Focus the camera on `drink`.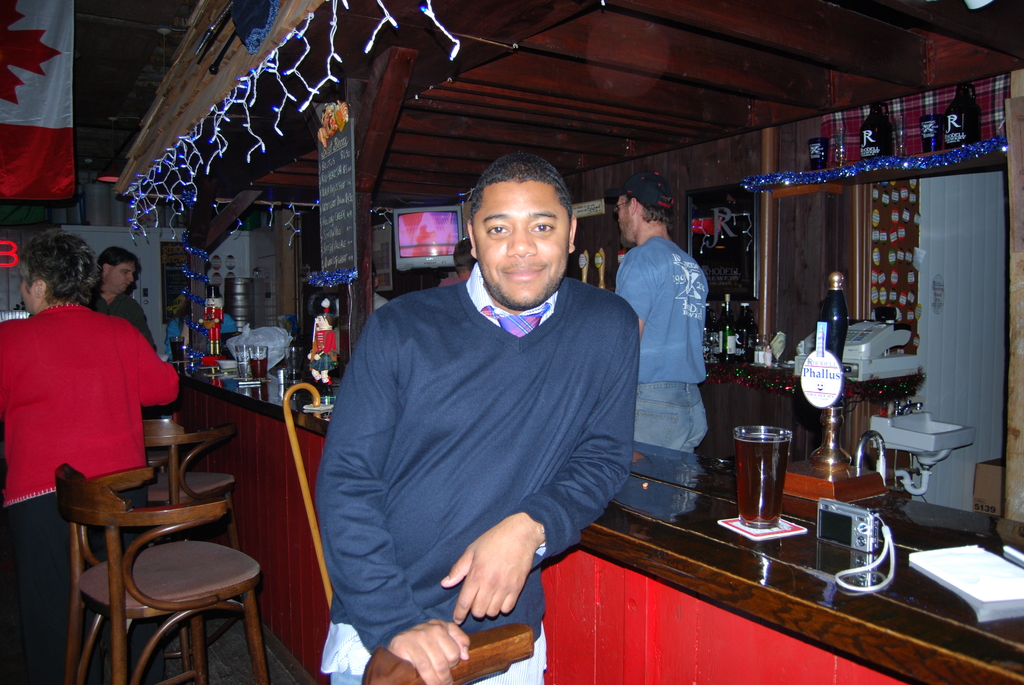
Focus region: <box>733,434,789,531</box>.
